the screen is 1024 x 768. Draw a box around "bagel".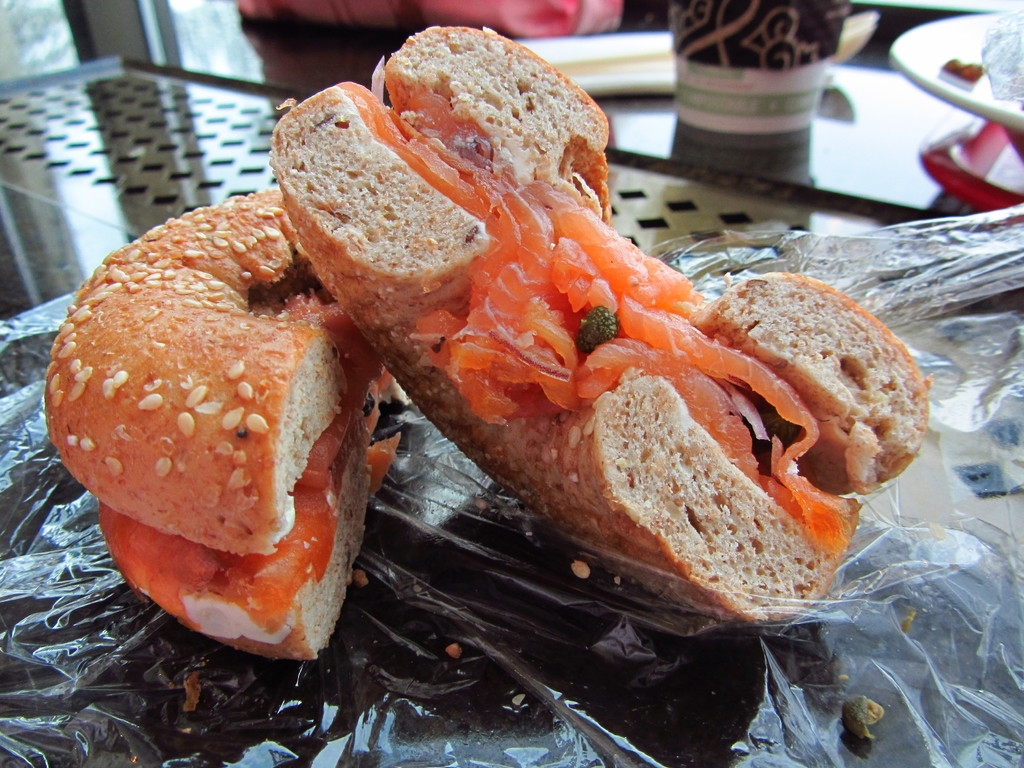
{"x1": 38, "y1": 191, "x2": 405, "y2": 663}.
